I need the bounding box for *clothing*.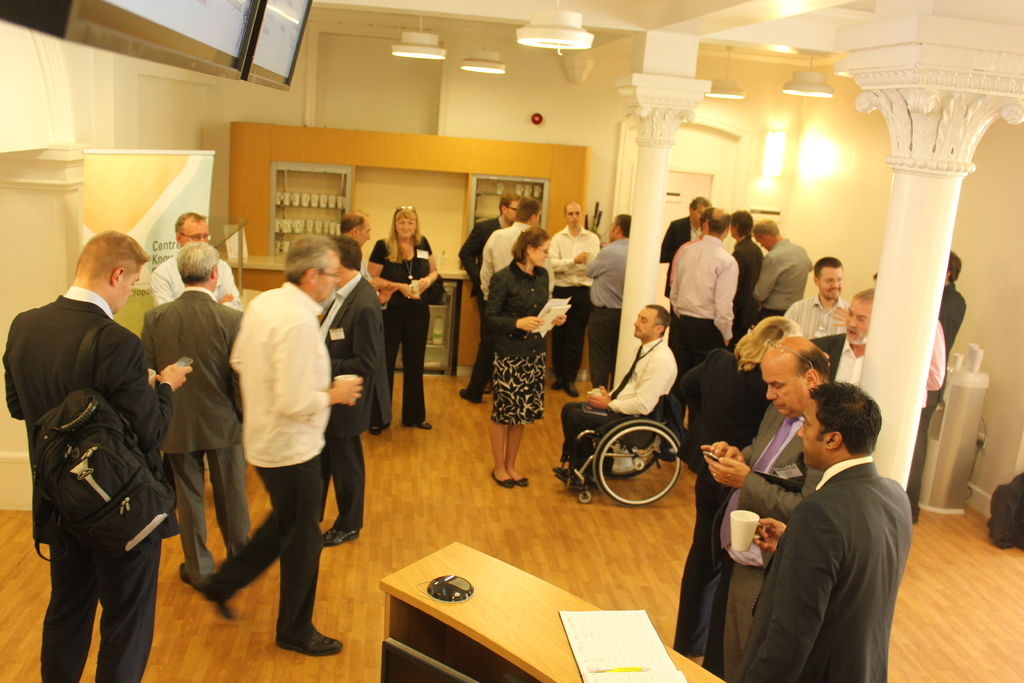
Here it is: 203 277 326 630.
